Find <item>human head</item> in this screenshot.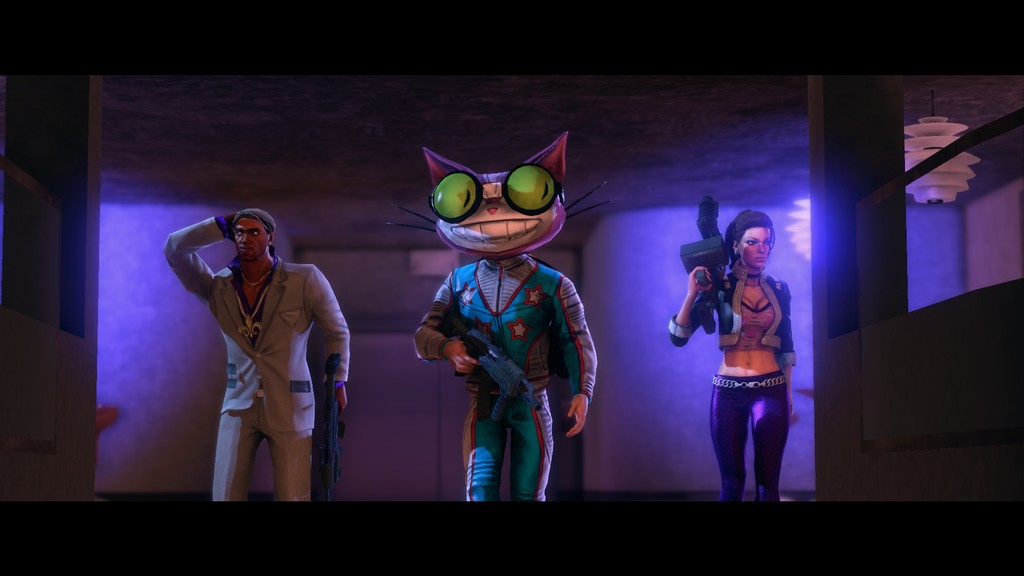
The bounding box for <item>human head</item> is box=[729, 212, 774, 271].
